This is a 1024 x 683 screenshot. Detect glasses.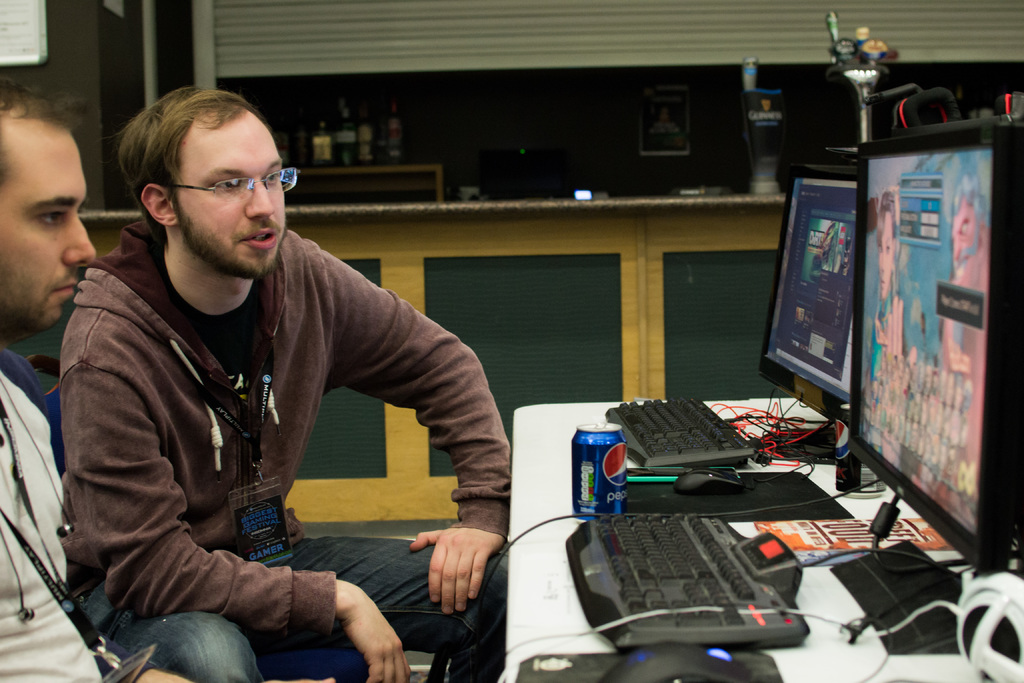
182 158 305 199.
